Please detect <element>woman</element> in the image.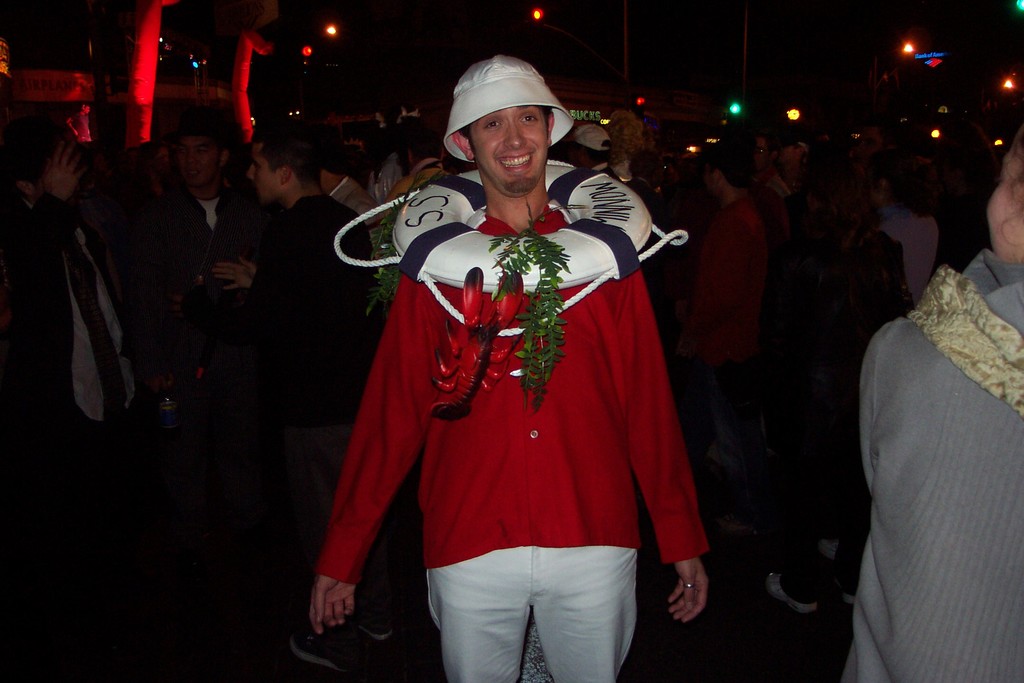
box(757, 142, 906, 620).
